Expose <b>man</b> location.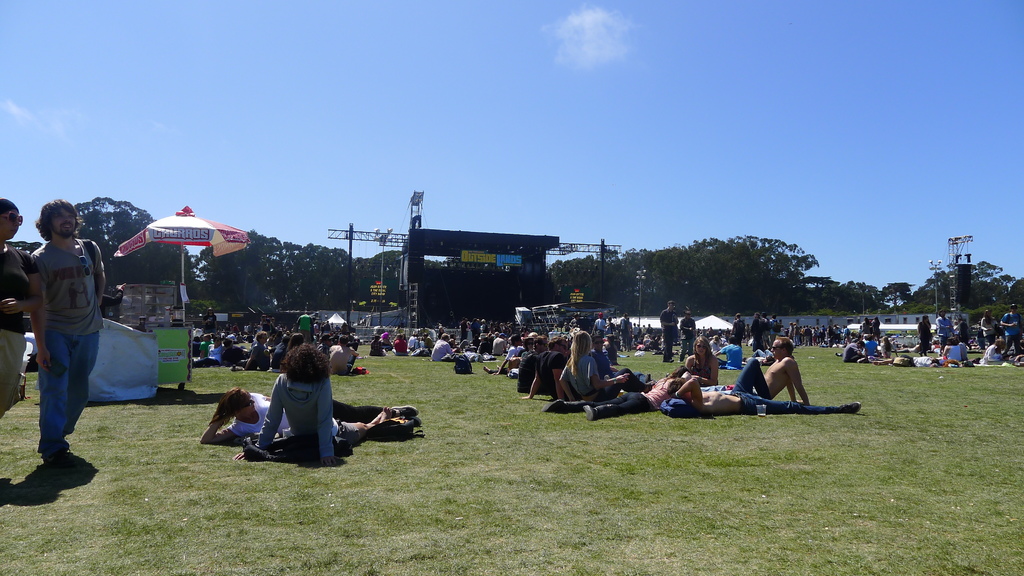
Exposed at <bbox>657, 300, 676, 363</bbox>.
